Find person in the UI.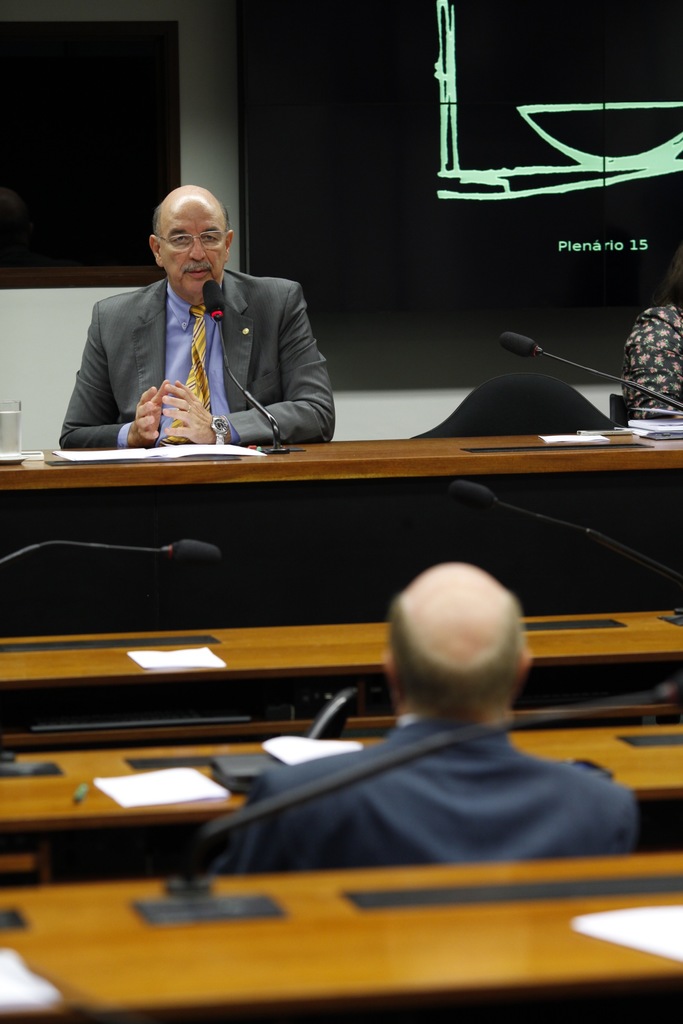
UI element at [70, 159, 363, 468].
